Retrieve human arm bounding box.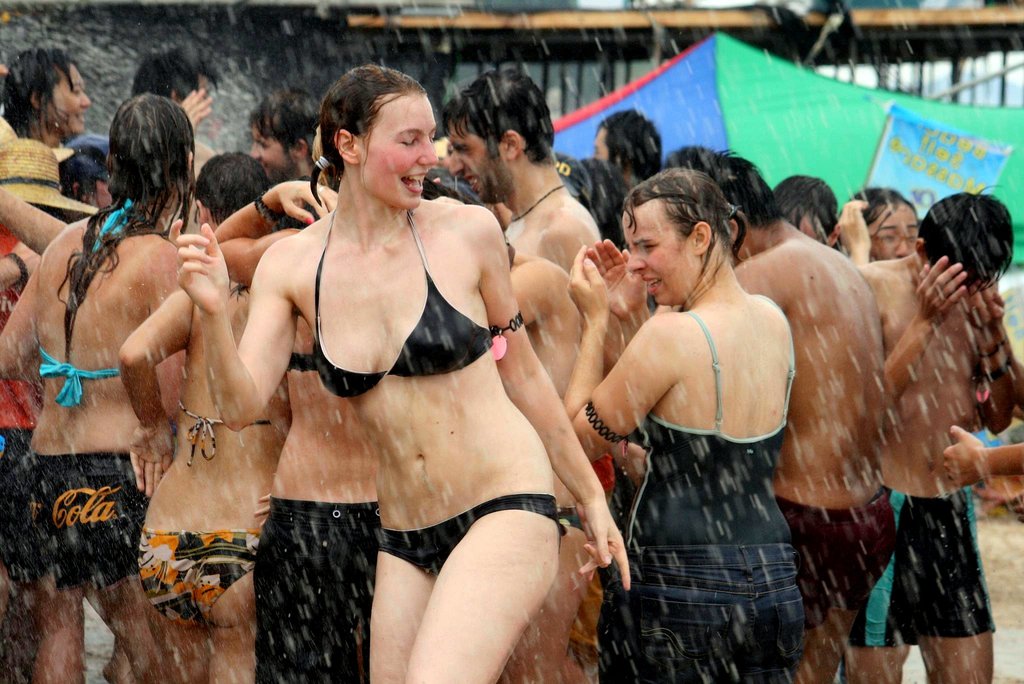
Bounding box: l=0, t=237, r=61, b=372.
